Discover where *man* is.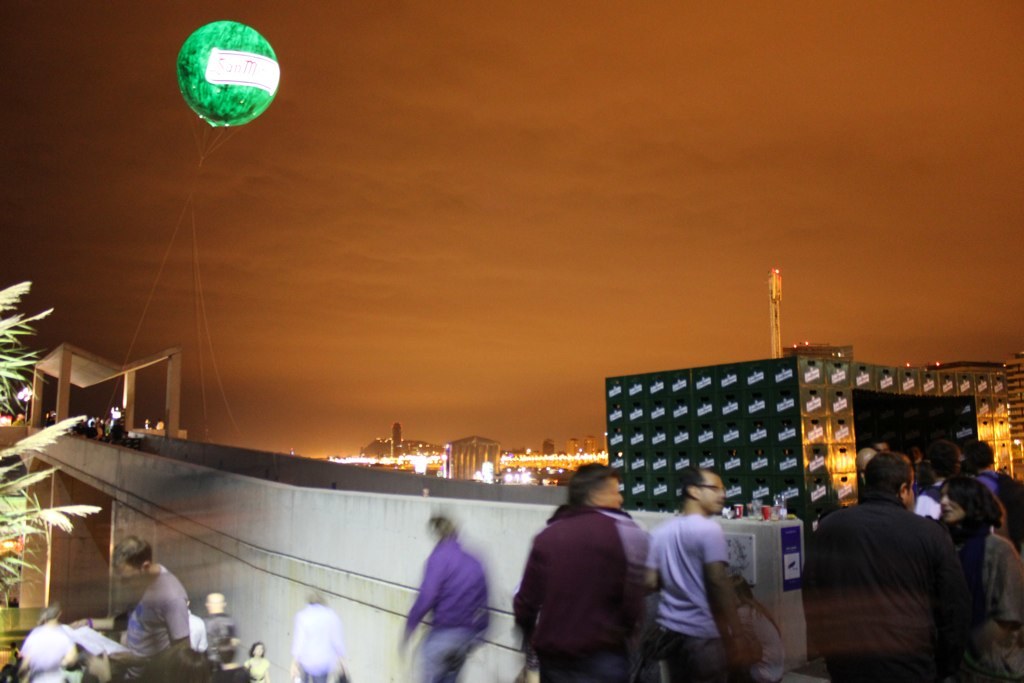
Discovered at x1=101, y1=531, x2=194, y2=682.
